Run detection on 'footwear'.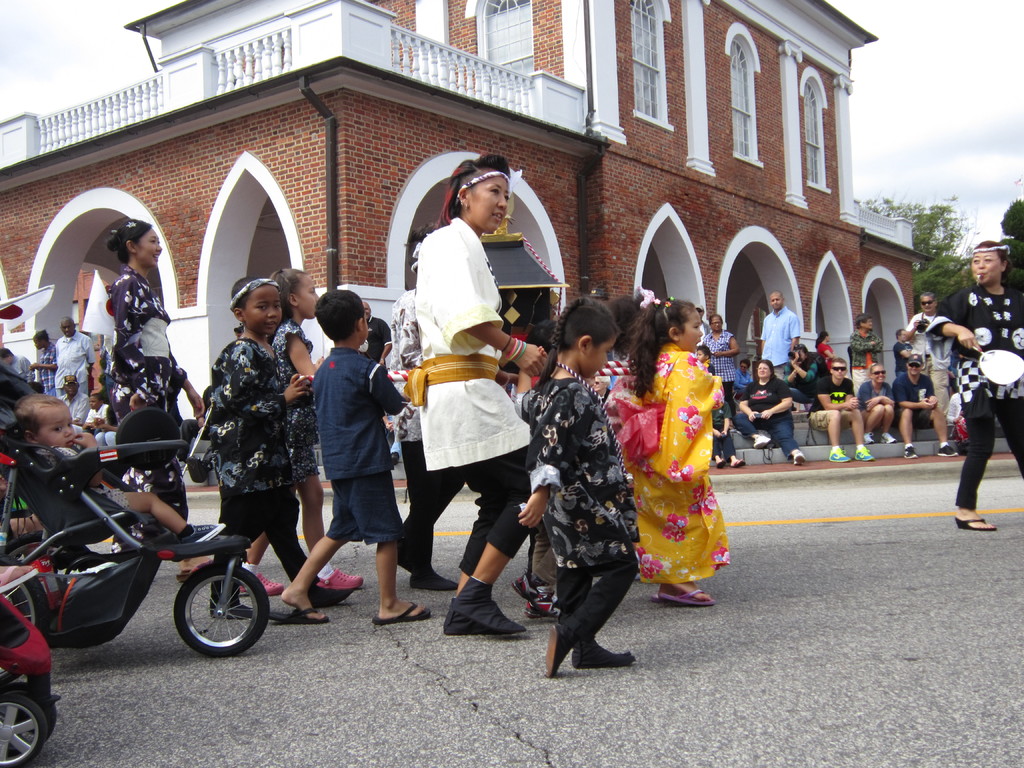
Result: (x1=854, y1=450, x2=863, y2=460).
